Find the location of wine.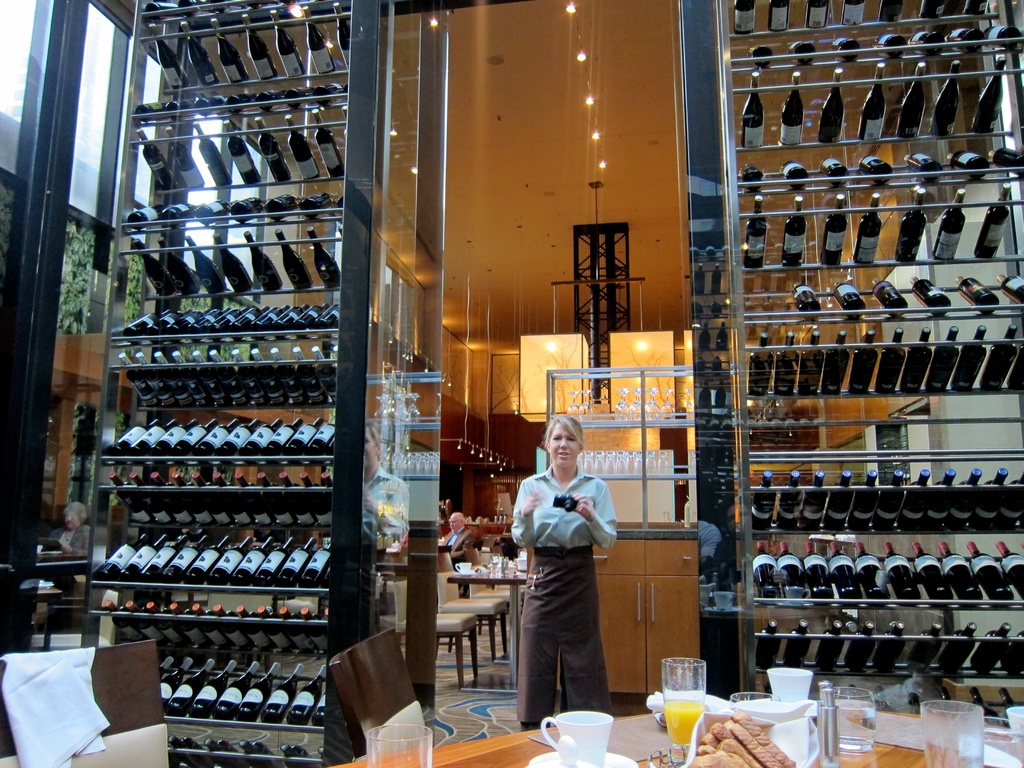
Location: <bbox>195, 122, 233, 186</bbox>.
